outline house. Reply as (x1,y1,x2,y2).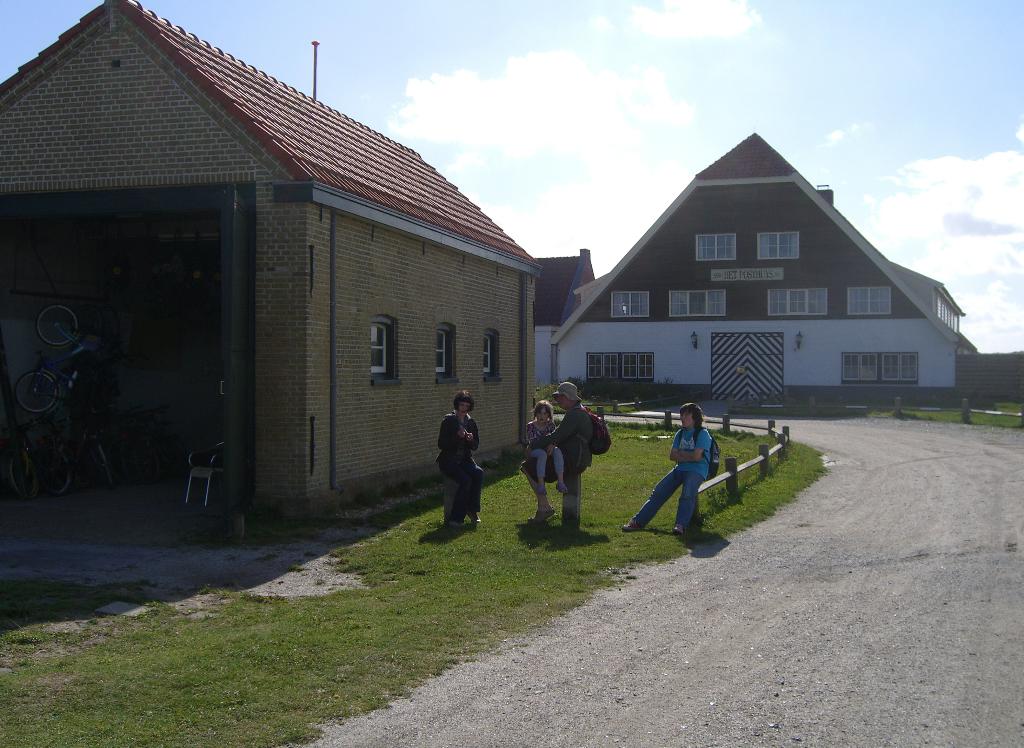
(0,0,546,510).
